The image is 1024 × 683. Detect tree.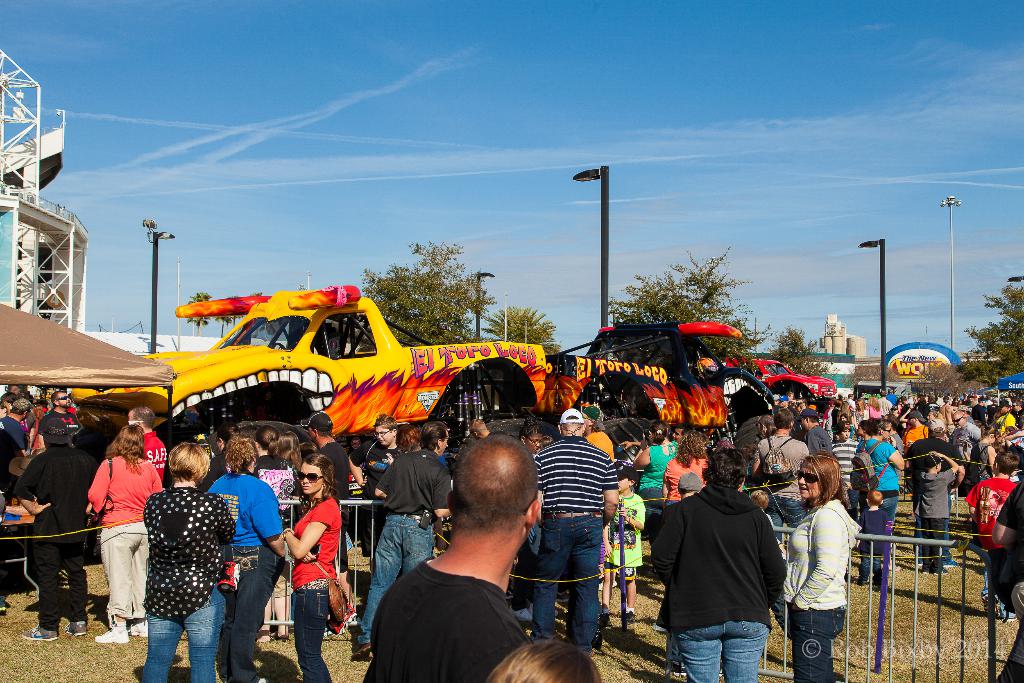
Detection: box=[765, 324, 834, 379].
